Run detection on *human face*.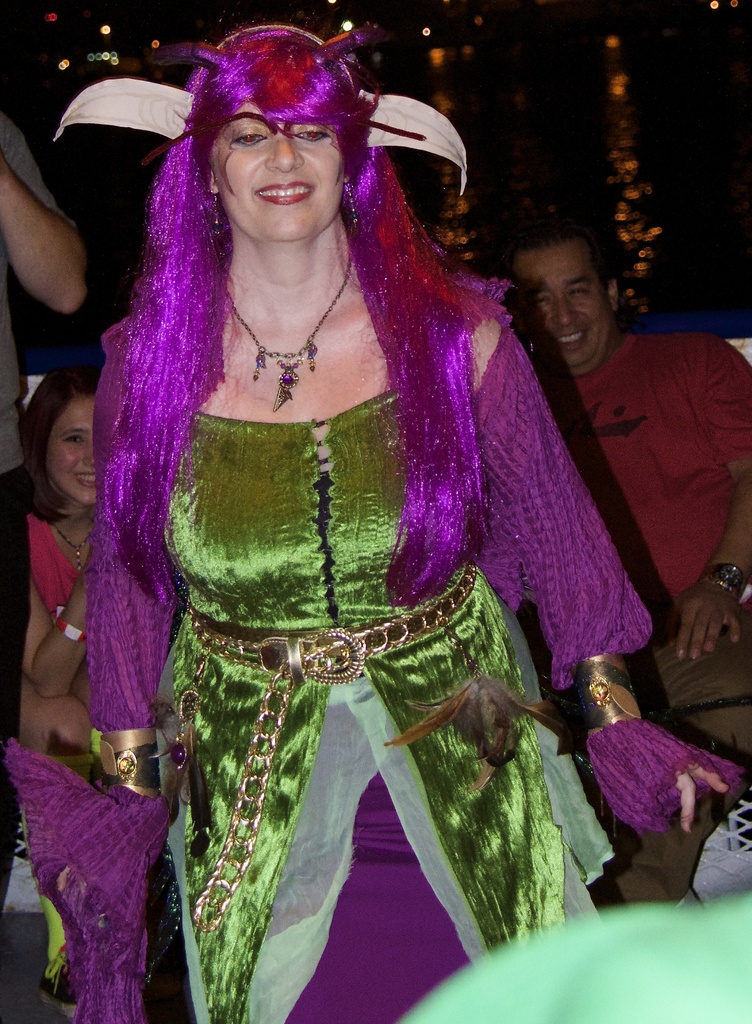
Result: <region>46, 383, 109, 503</region>.
